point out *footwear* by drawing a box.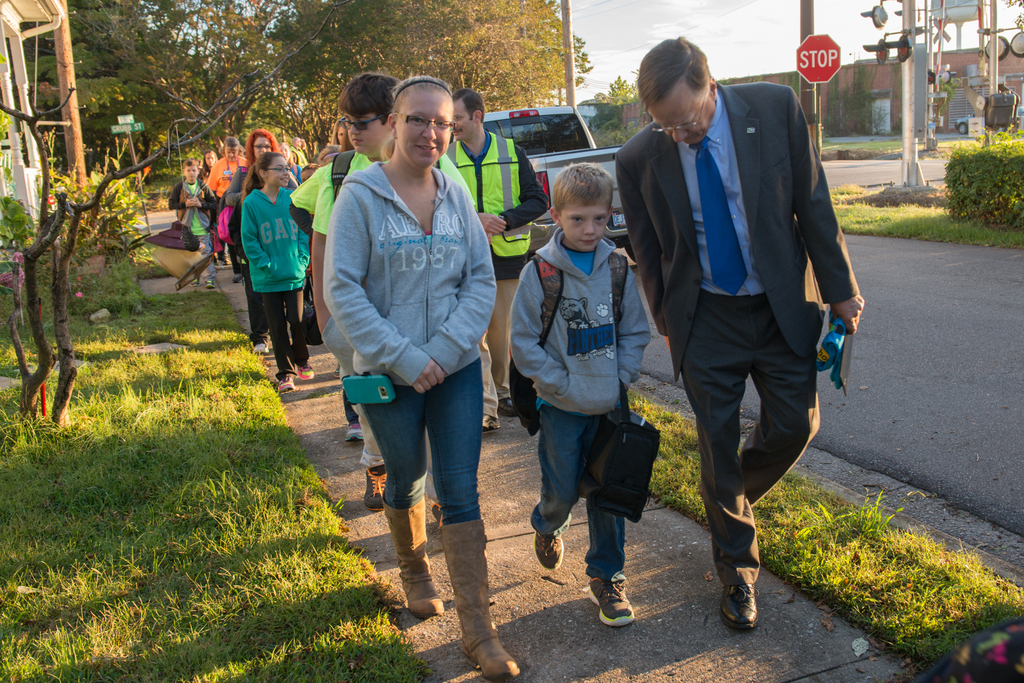
BBox(535, 532, 566, 567).
